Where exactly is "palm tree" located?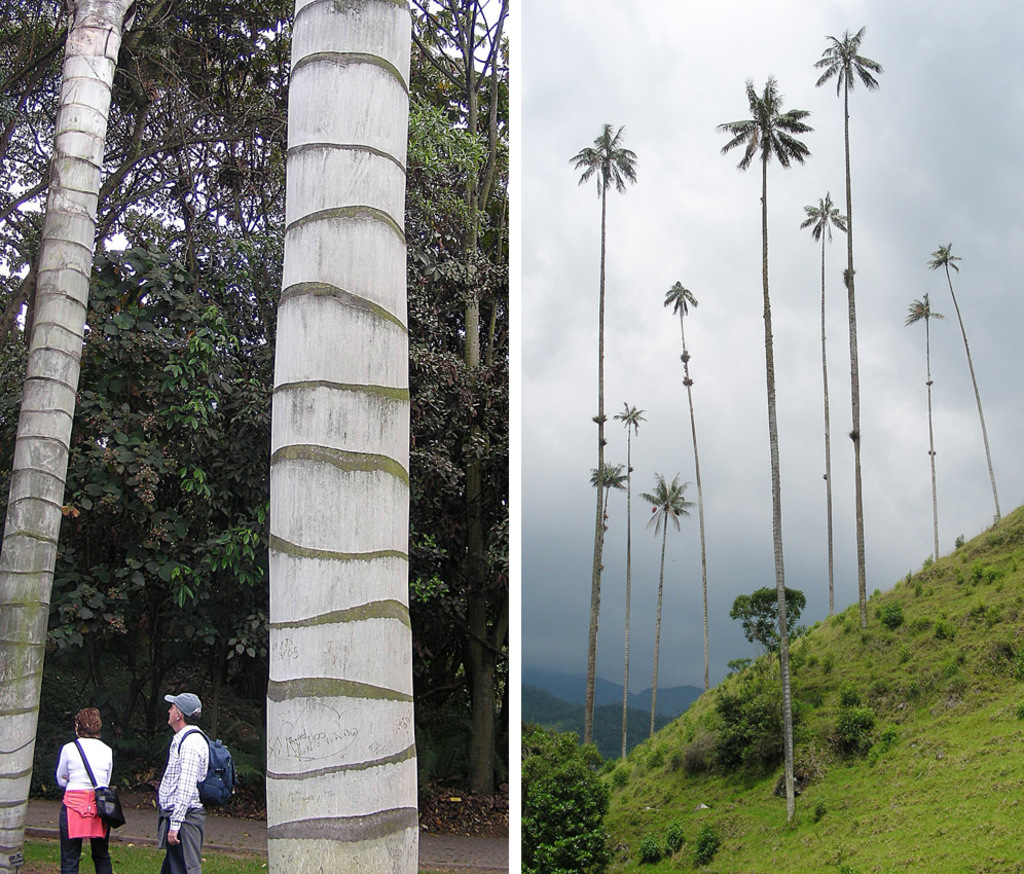
Its bounding box is pyautogui.locateOnScreen(597, 444, 630, 750).
